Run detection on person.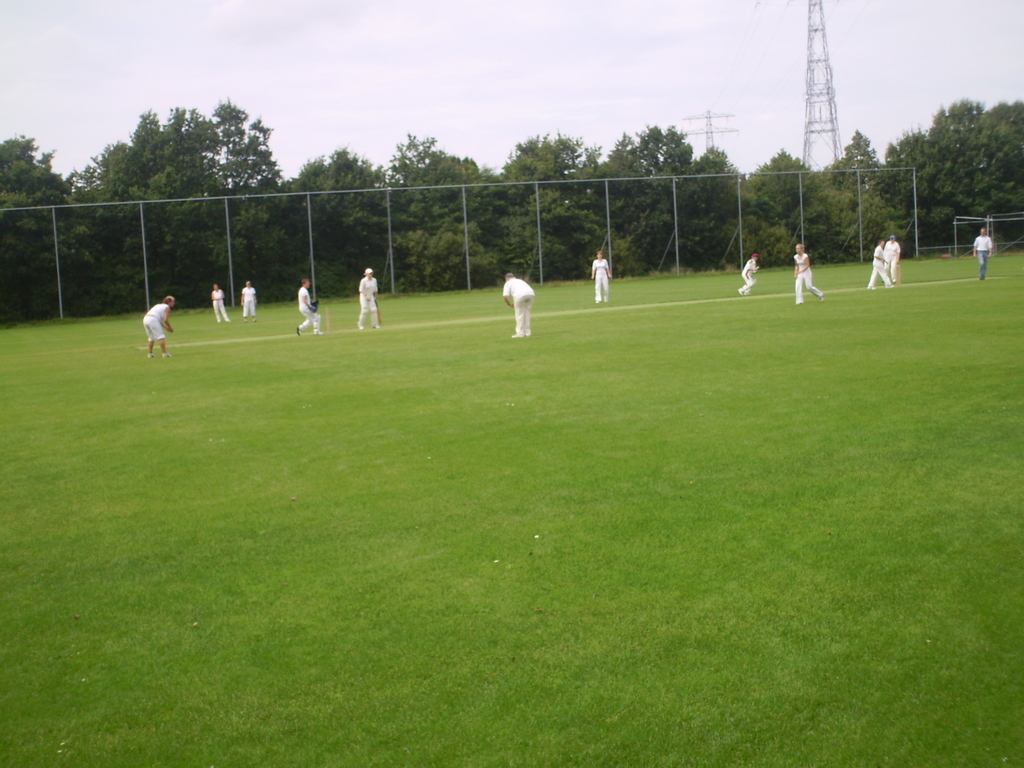
Result: region(358, 265, 382, 330).
